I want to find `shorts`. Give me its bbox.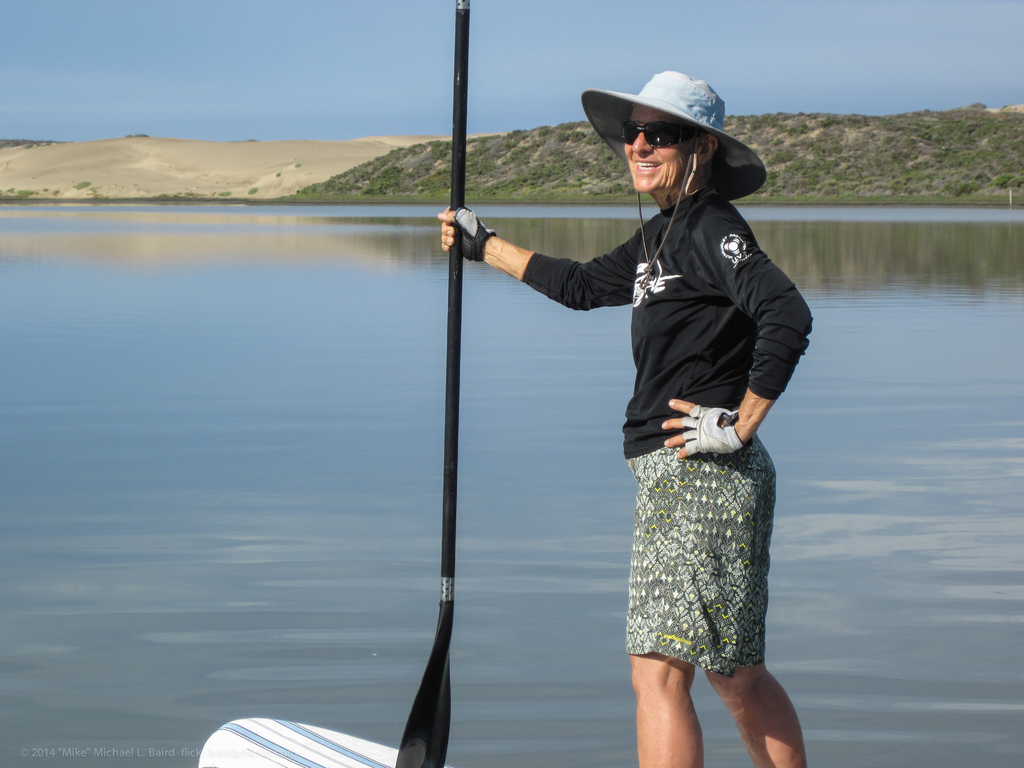
589,438,816,708.
